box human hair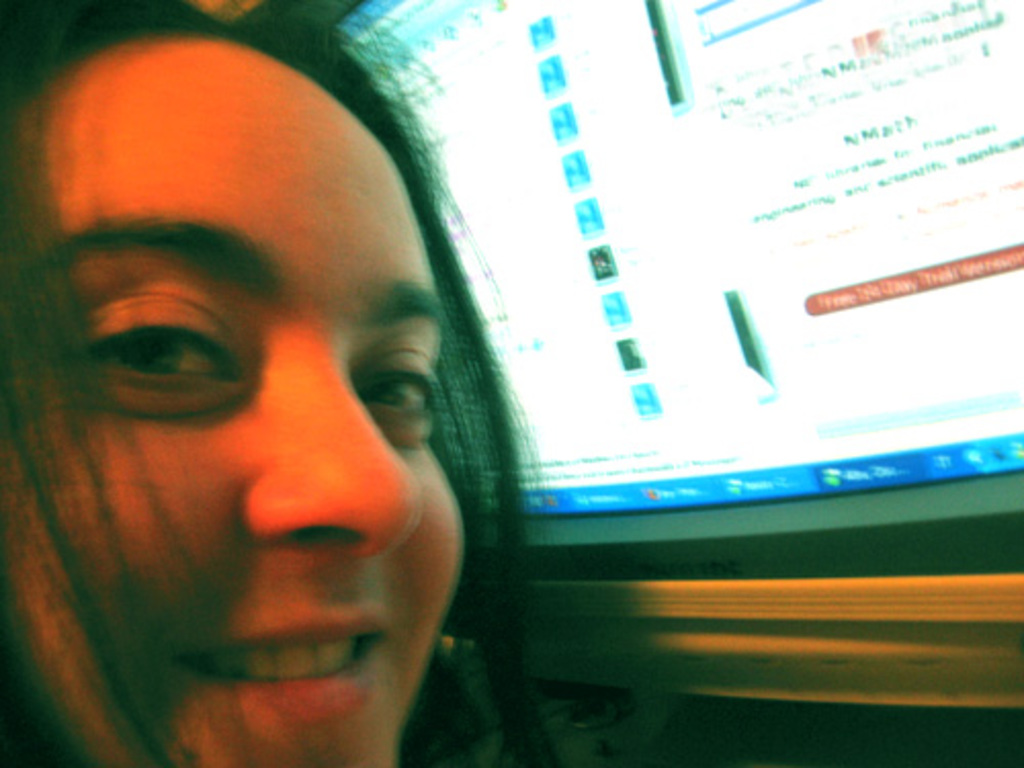
[0,29,520,754]
